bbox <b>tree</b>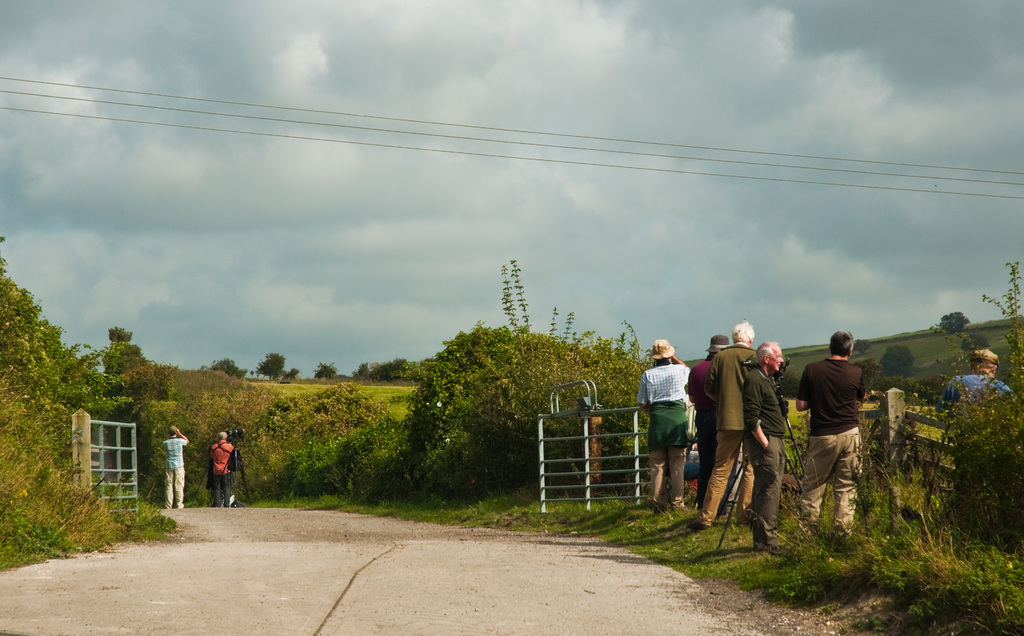
pyautogui.locateOnScreen(282, 365, 301, 386)
